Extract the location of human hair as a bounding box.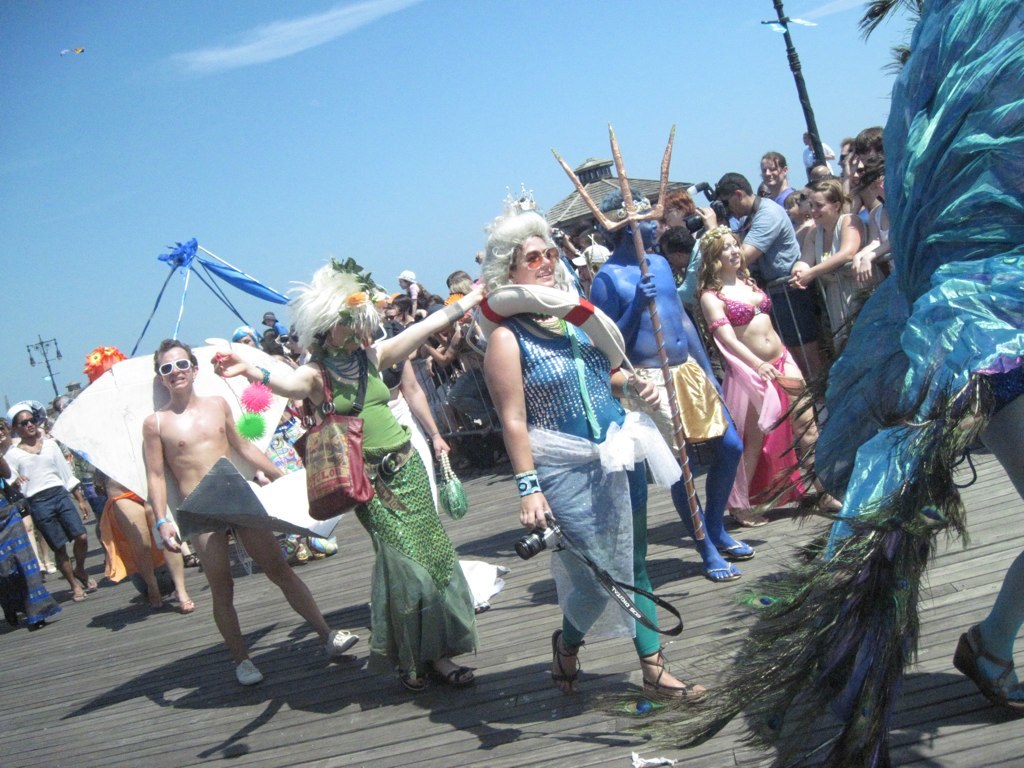
pyautogui.locateOnScreen(597, 185, 646, 244).
